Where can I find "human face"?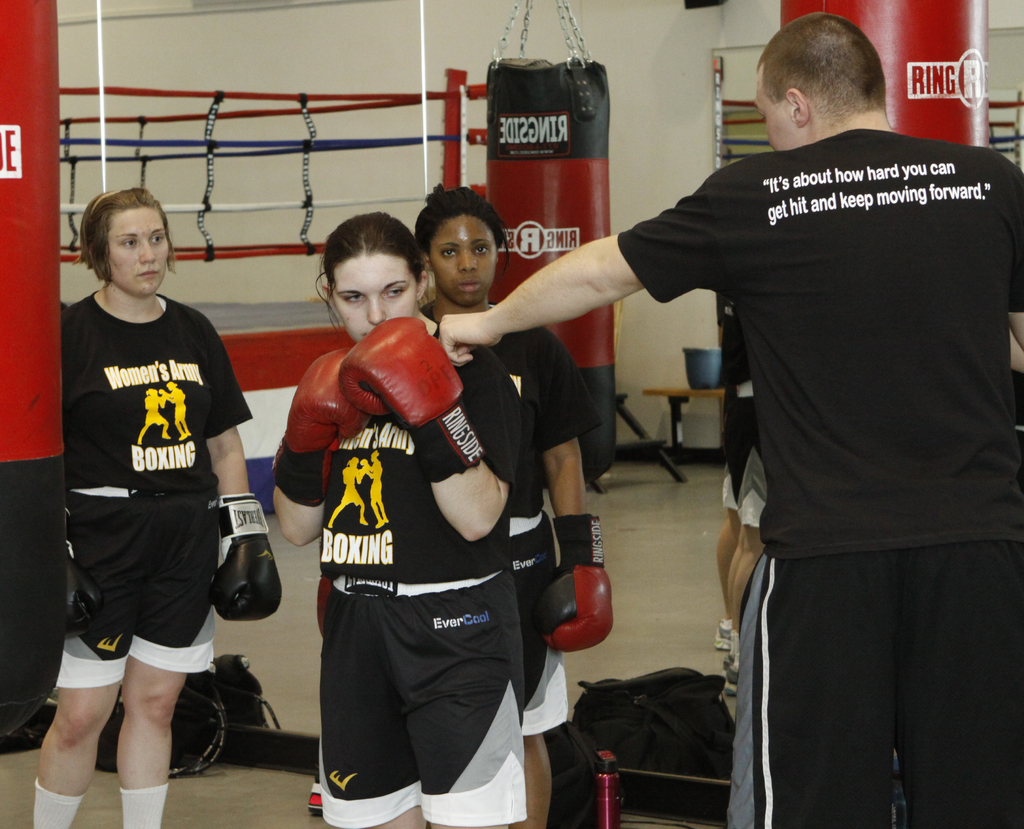
You can find it at x1=332 y1=256 x2=412 y2=350.
